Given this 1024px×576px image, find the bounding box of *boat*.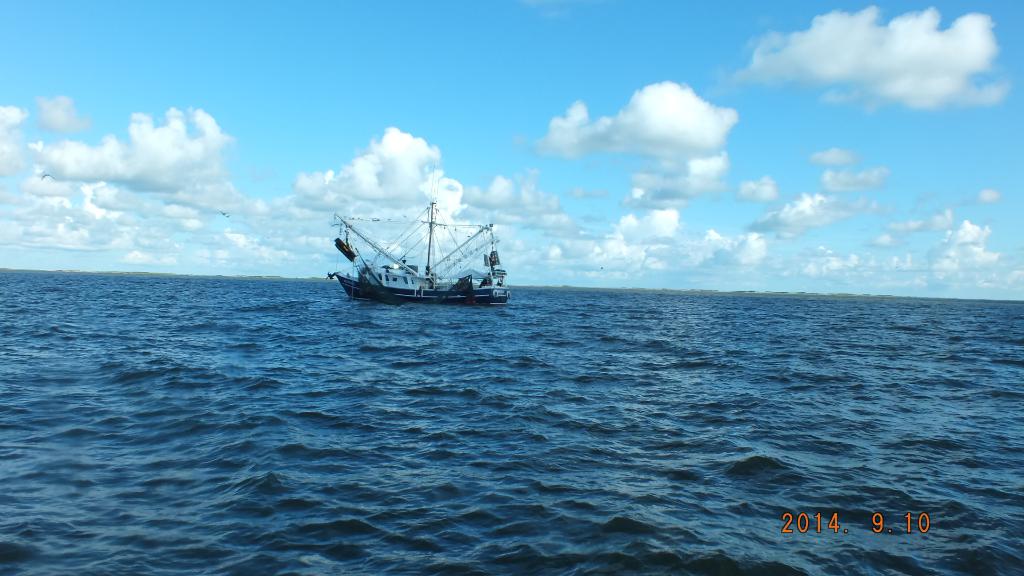
bbox=(318, 199, 528, 306).
